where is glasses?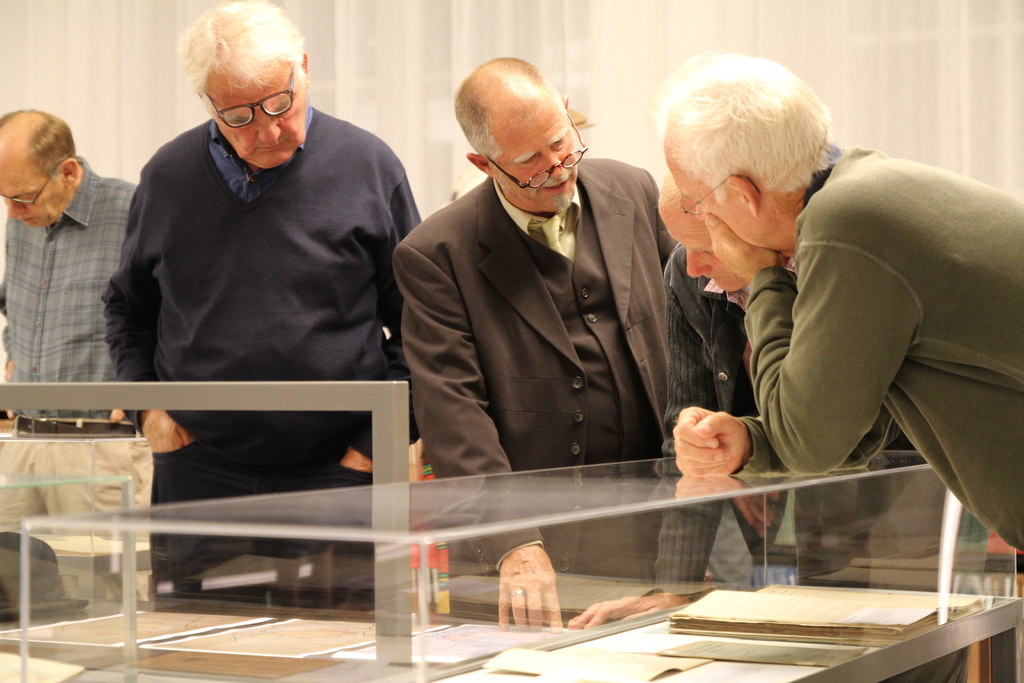
bbox=(0, 156, 60, 207).
